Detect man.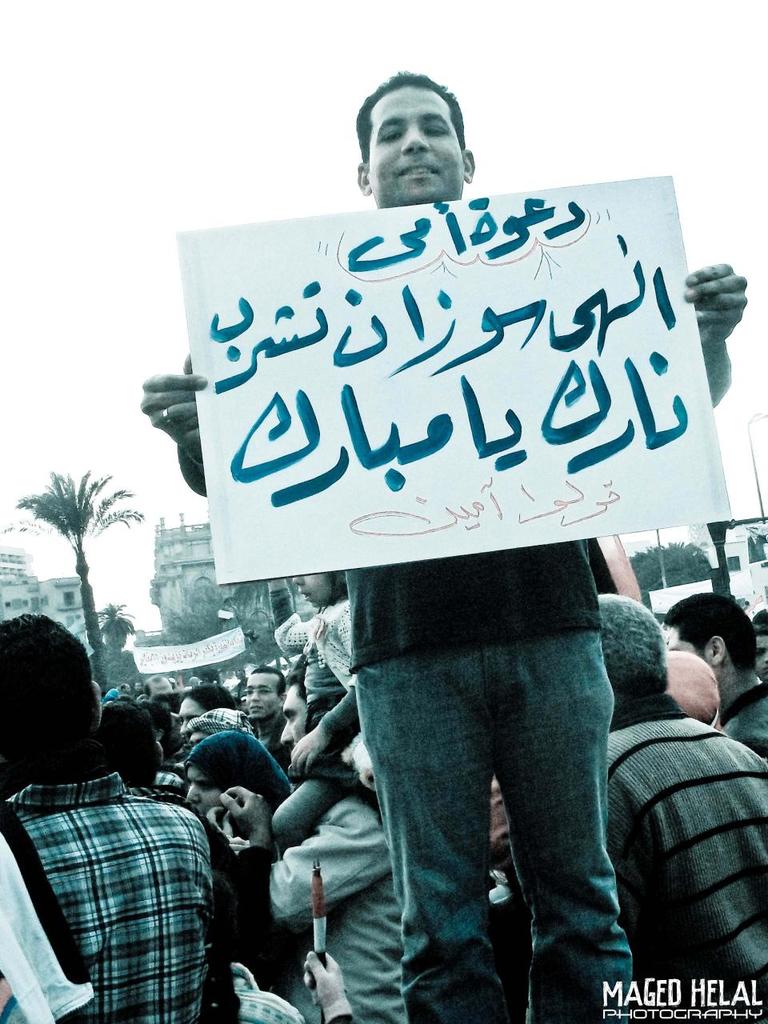
Detected at [left=0, top=611, right=239, bottom=1017].
